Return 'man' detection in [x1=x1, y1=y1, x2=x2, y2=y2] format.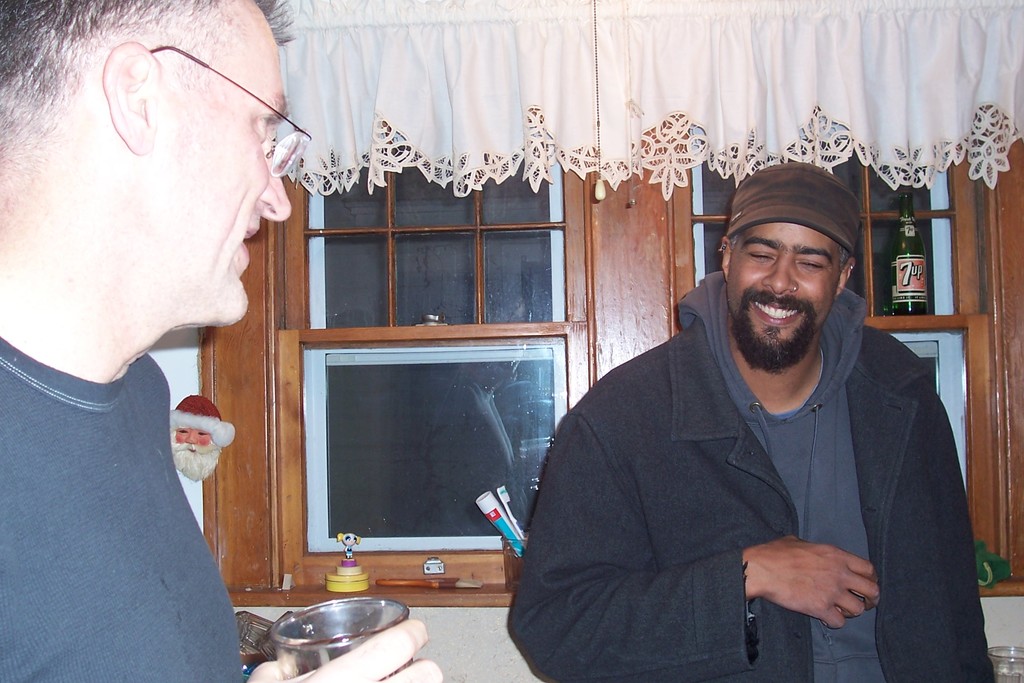
[x1=554, y1=162, x2=986, y2=661].
